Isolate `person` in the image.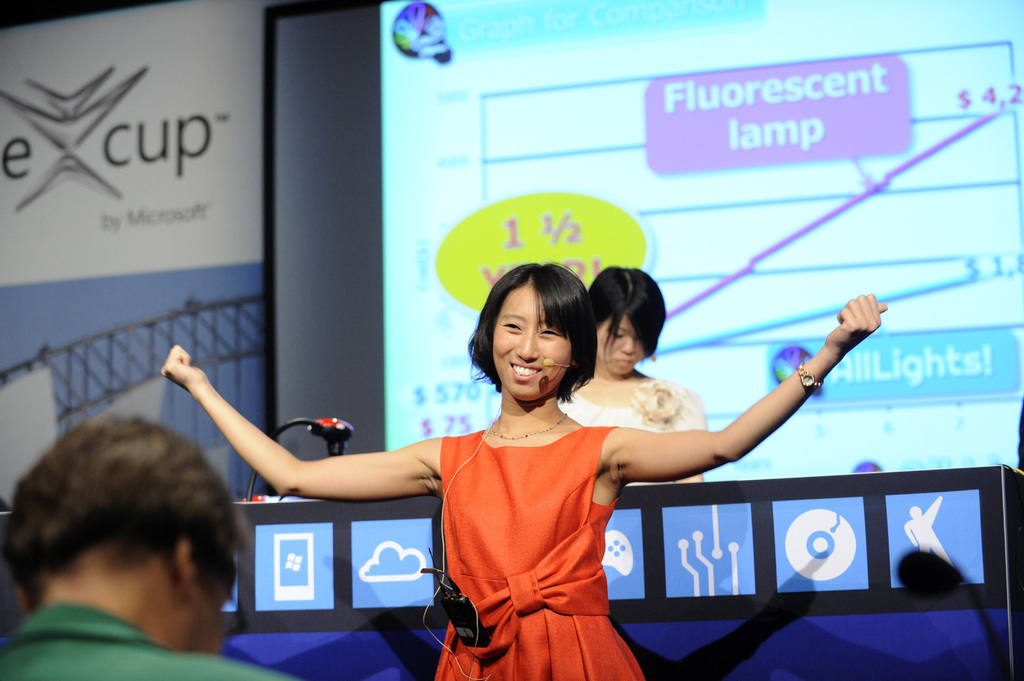
Isolated region: bbox=[8, 394, 285, 680].
